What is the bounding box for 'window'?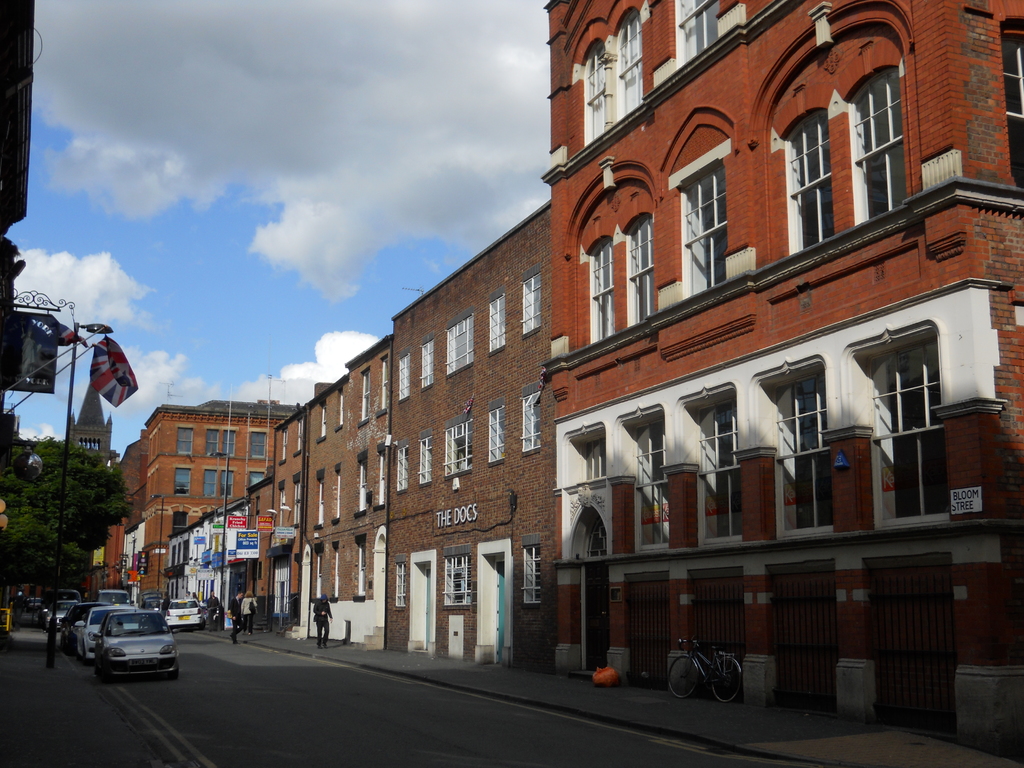
(x1=778, y1=362, x2=837, y2=549).
